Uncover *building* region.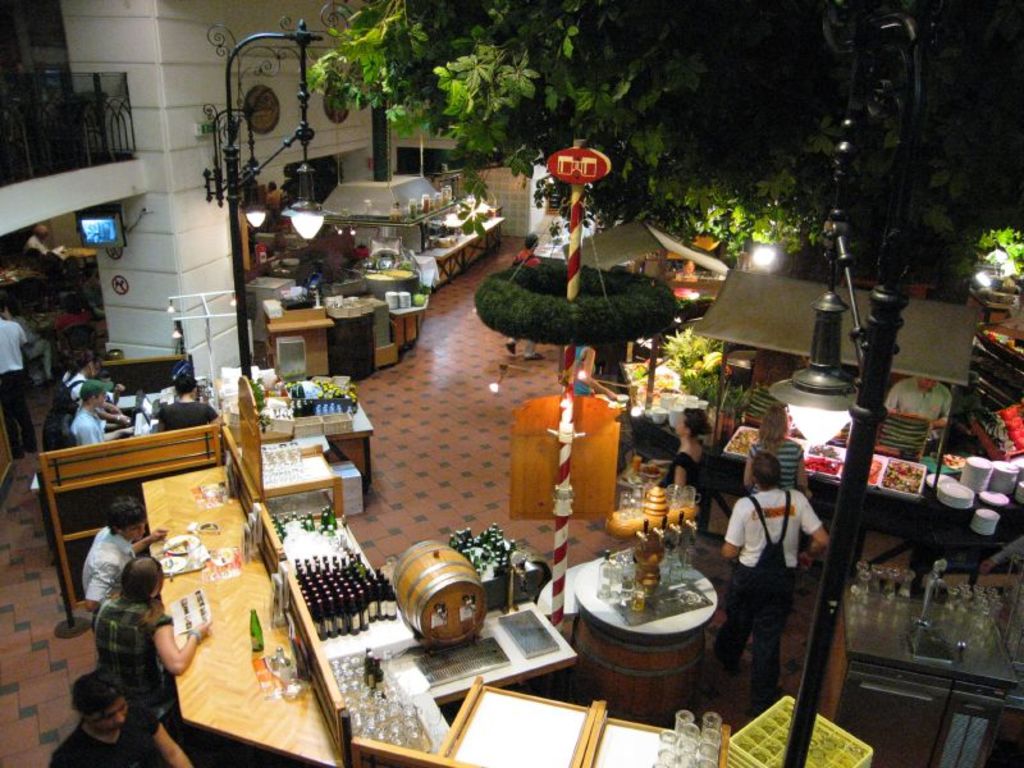
Uncovered: (left=0, top=0, right=1023, bottom=767).
